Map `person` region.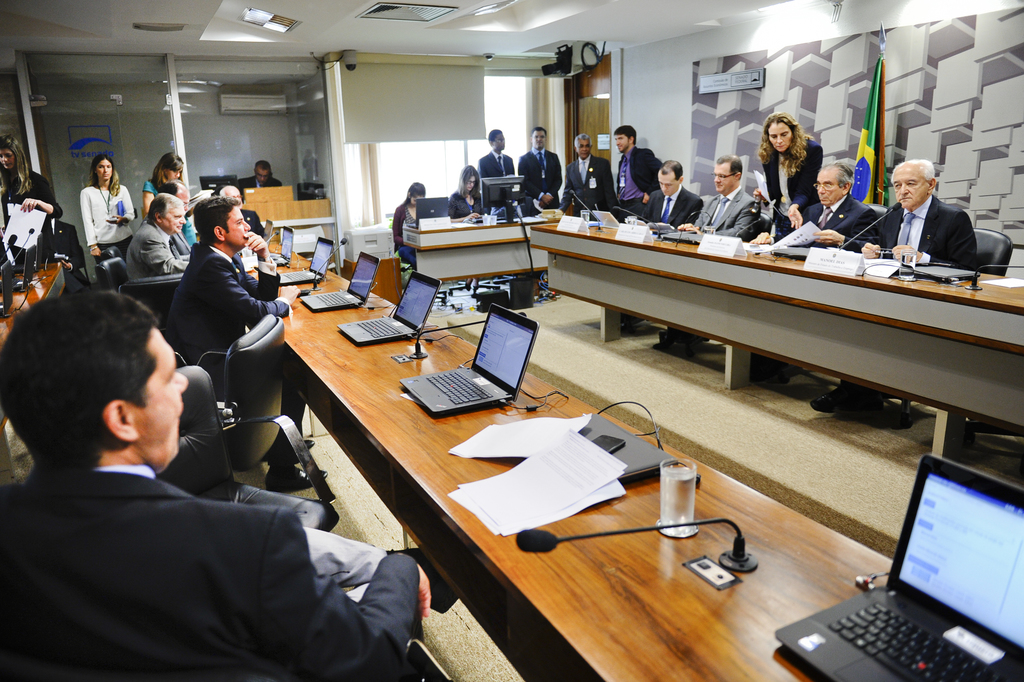
Mapped to 0/138/56/288.
